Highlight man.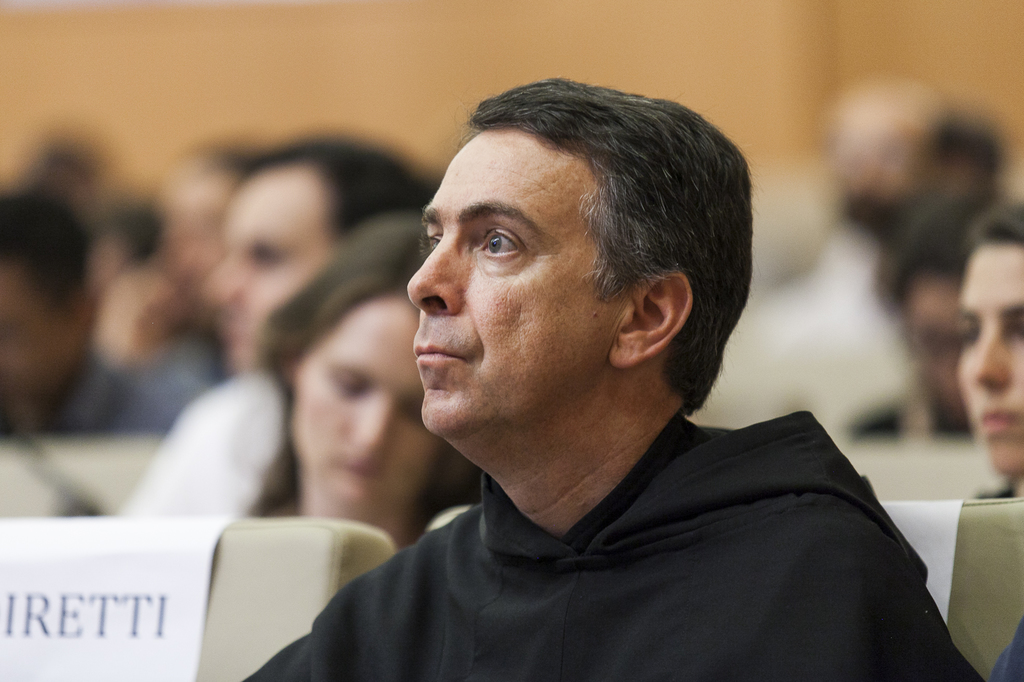
Highlighted region: 0,180,188,438.
